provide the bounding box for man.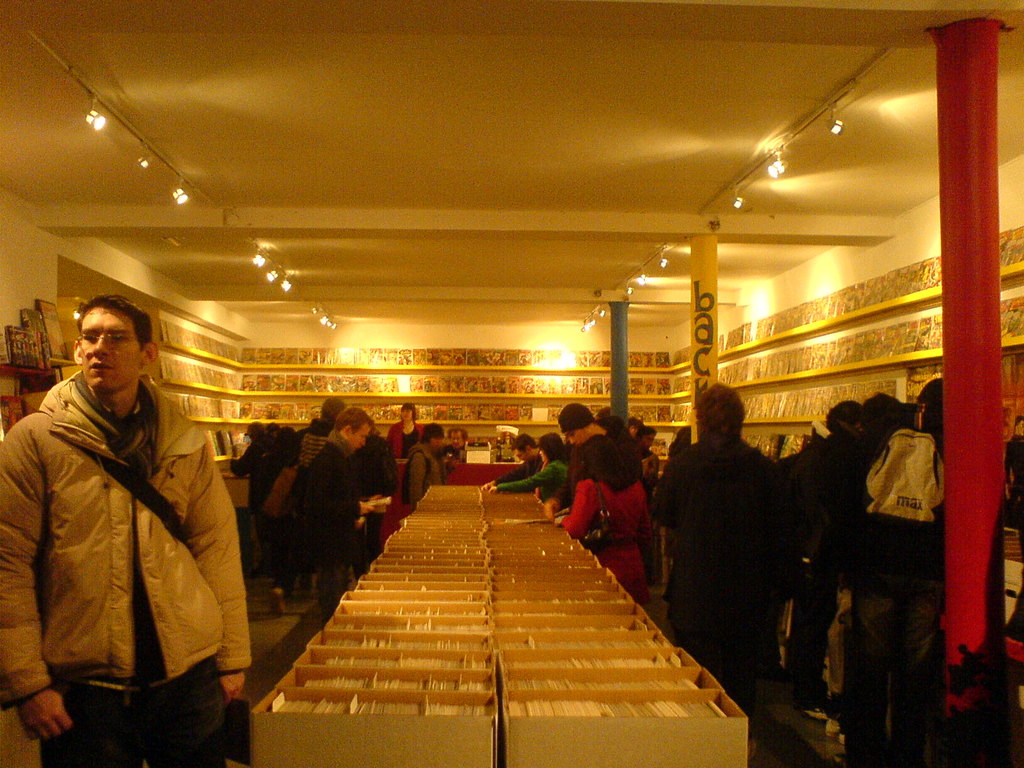
region(545, 402, 627, 517).
